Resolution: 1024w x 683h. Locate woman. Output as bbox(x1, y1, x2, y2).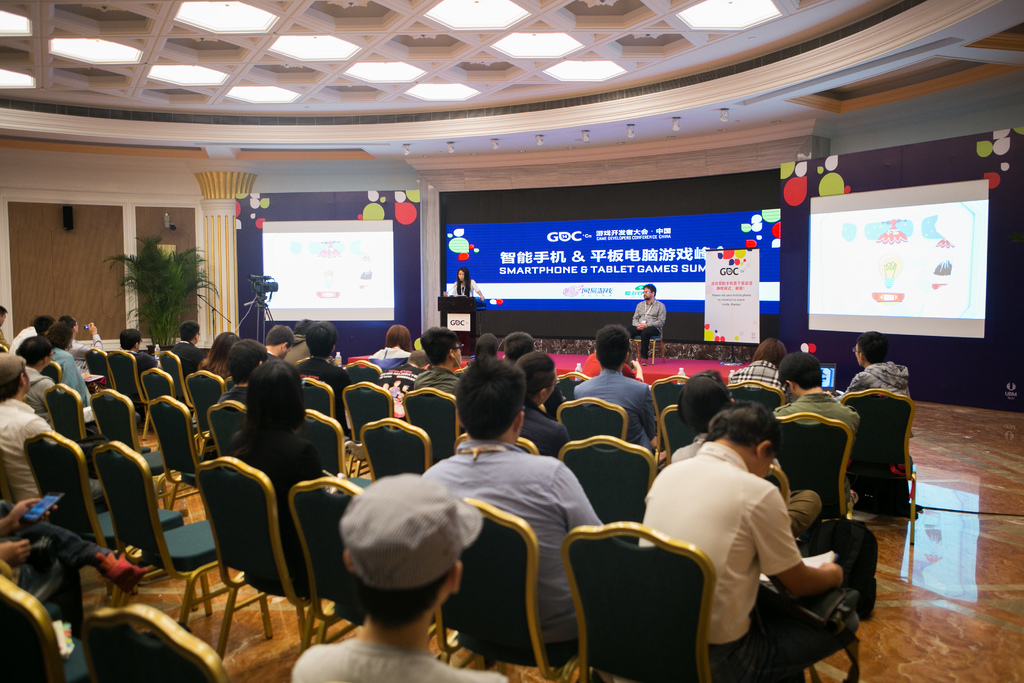
bbox(208, 354, 332, 580).
